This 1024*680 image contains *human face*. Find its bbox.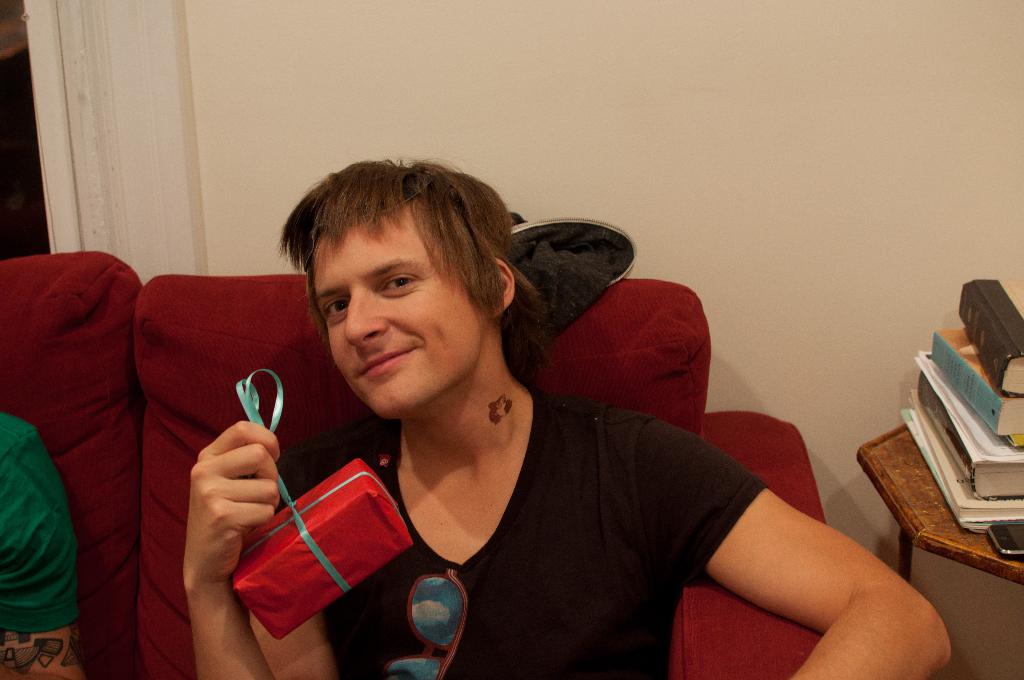
locate(307, 211, 477, 420).
